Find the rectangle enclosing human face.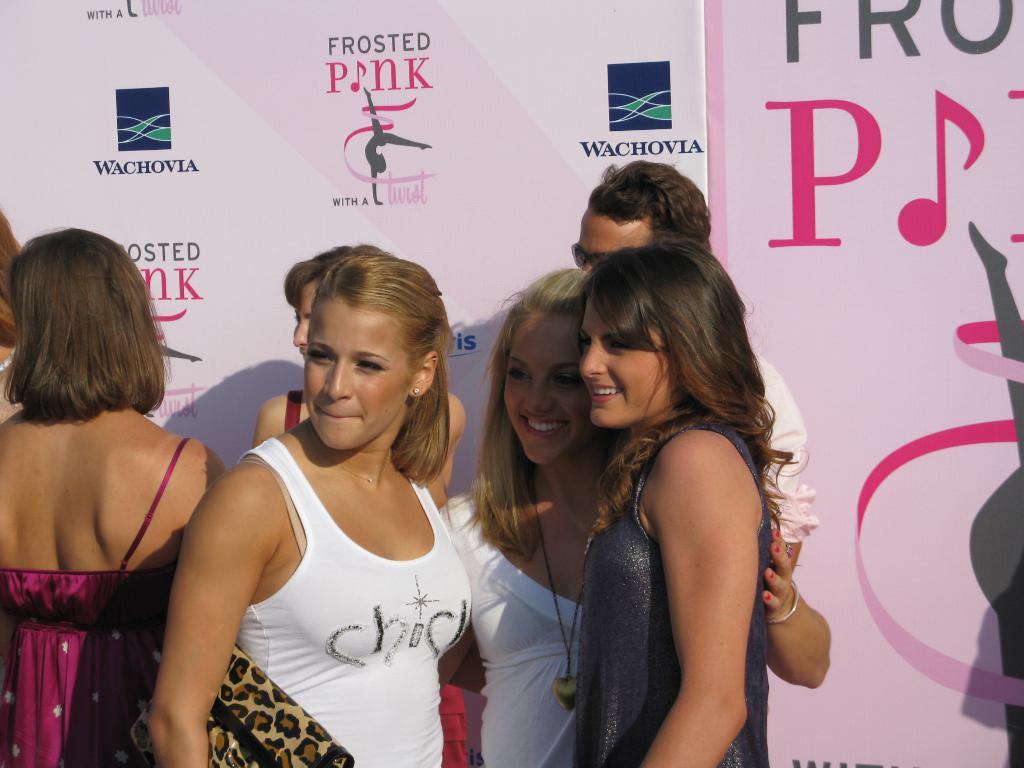
[left=579, top=299, right=684, bottom=426].
